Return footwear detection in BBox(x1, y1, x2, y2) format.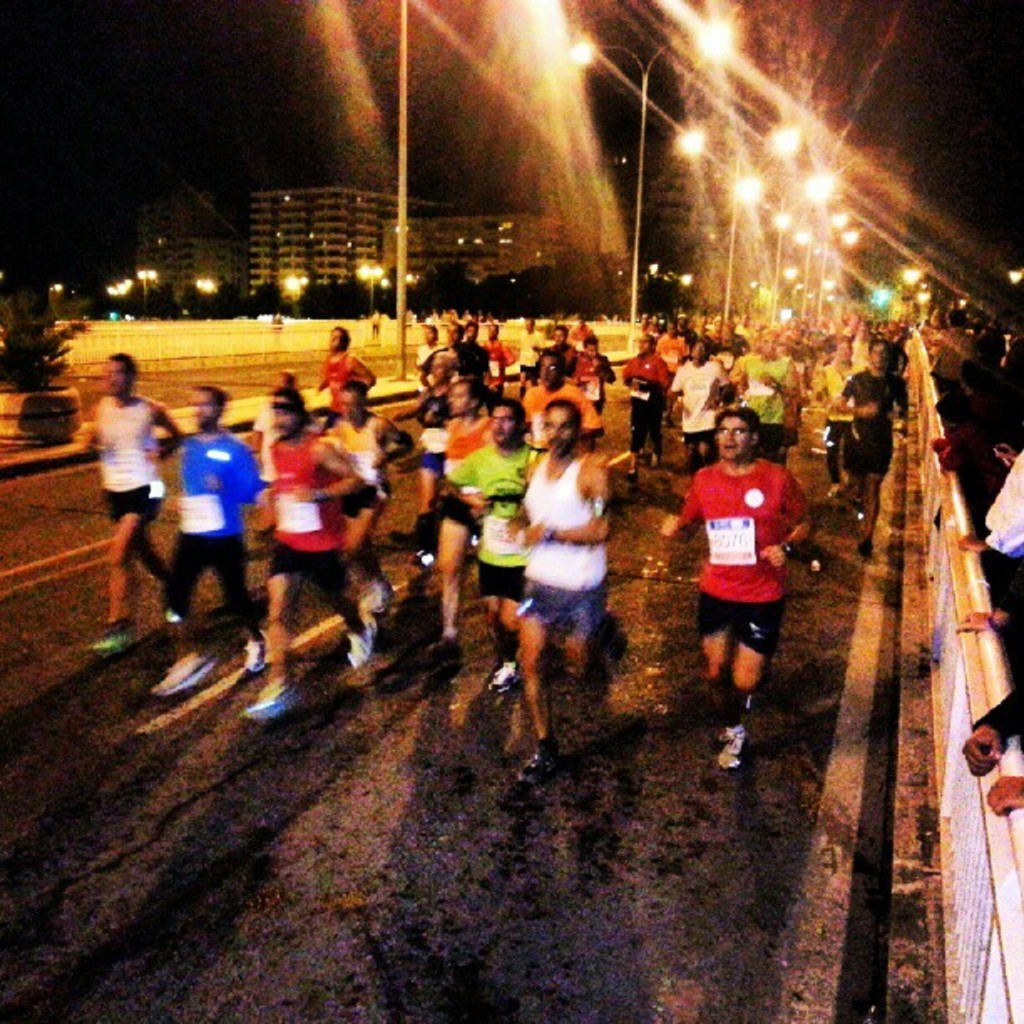
BBox(246, 637, 268, 671).
